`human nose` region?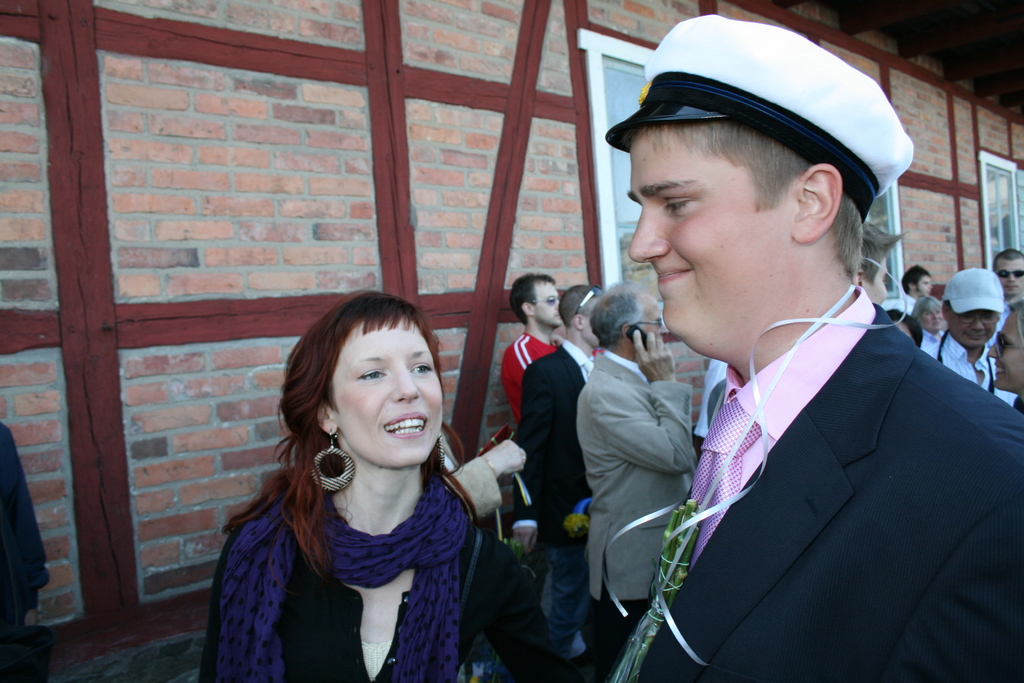
[left=662, top=324, right=669, bottom=334]
